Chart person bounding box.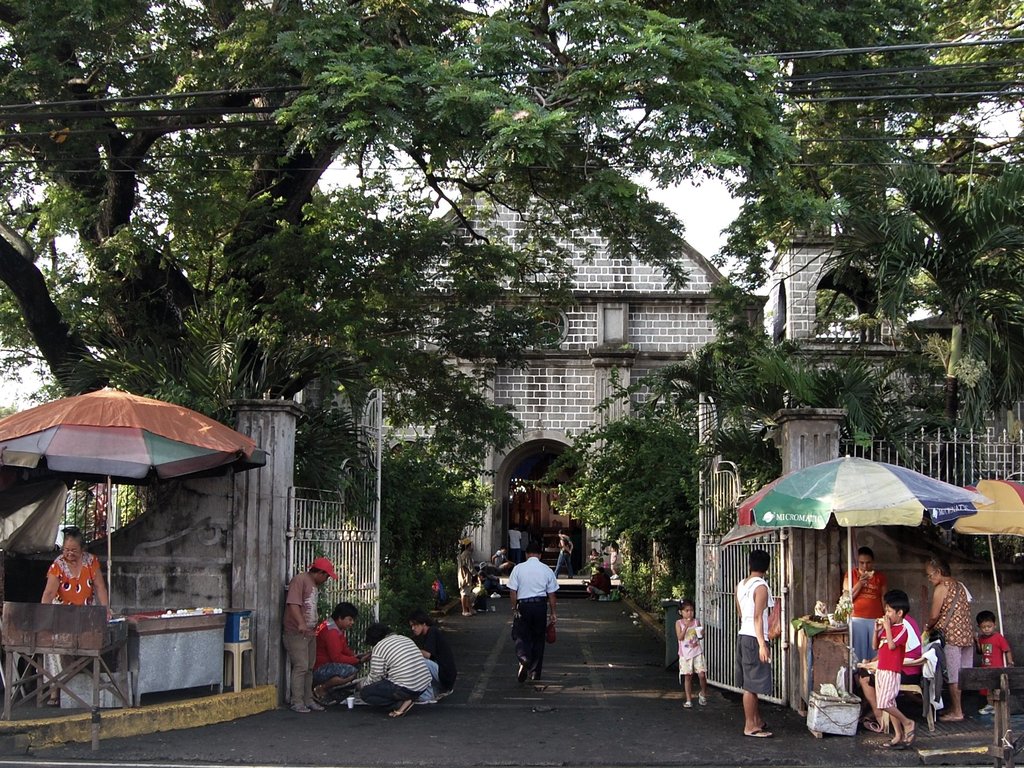
Charted: [975,609,1012,718].
